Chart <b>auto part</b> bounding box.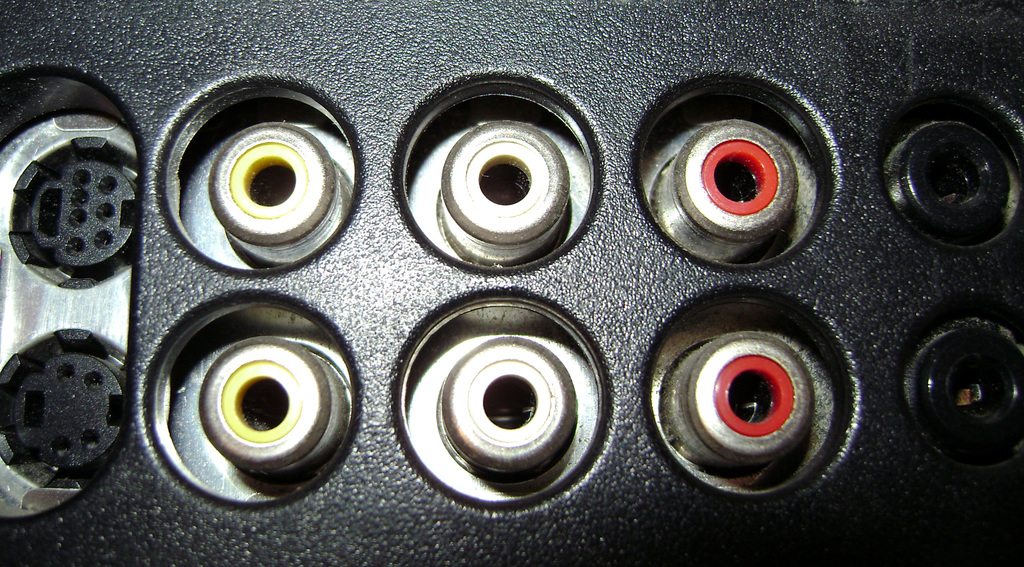
Charted: [left=2, top=334, right=127, bottom=481].
